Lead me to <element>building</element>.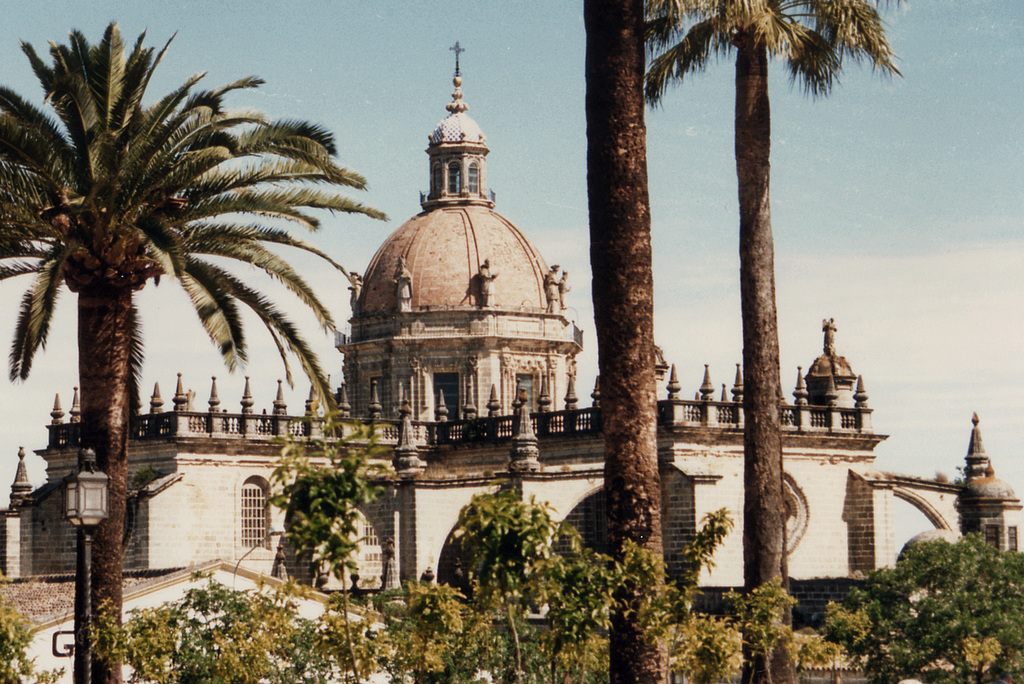
Lead to x1=0, y1=556, x2=406, y2=682.
